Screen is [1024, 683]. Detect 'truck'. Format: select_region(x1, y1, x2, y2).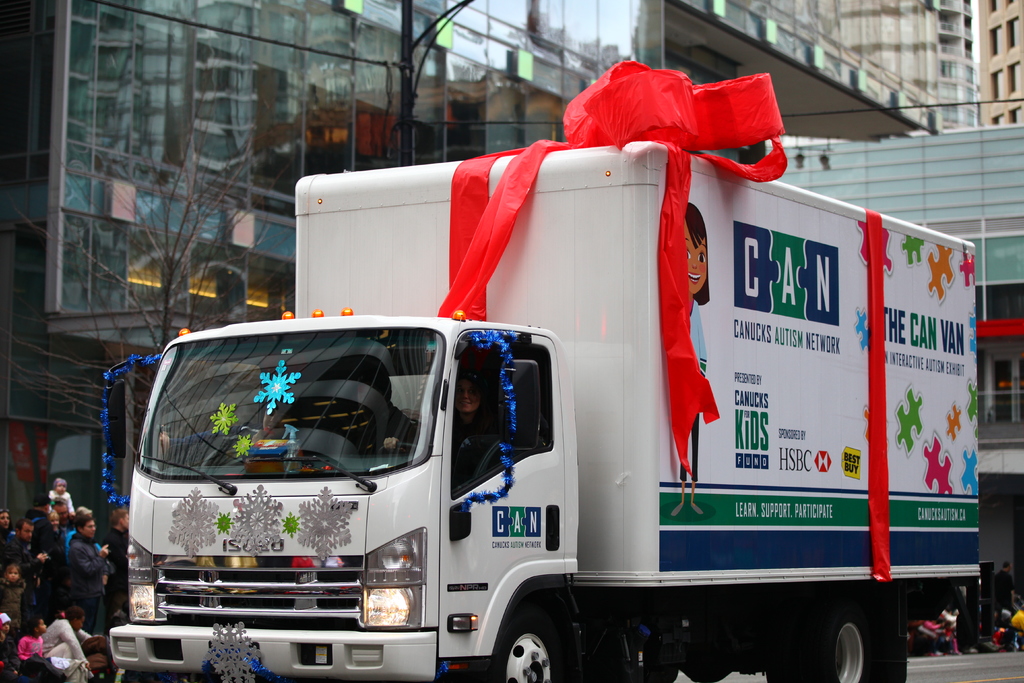
select_region(76, 122, 1023, 668).
